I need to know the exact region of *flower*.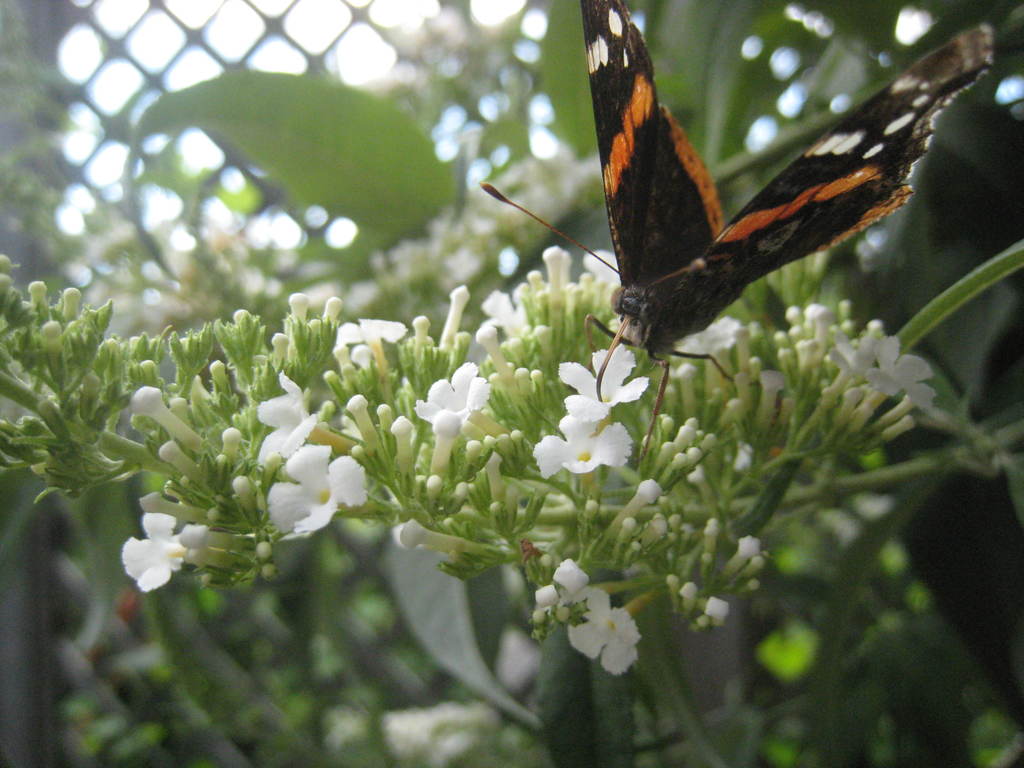
Region: {"left": 104, "top": 507, "right": 197, "bottom": 602}.
